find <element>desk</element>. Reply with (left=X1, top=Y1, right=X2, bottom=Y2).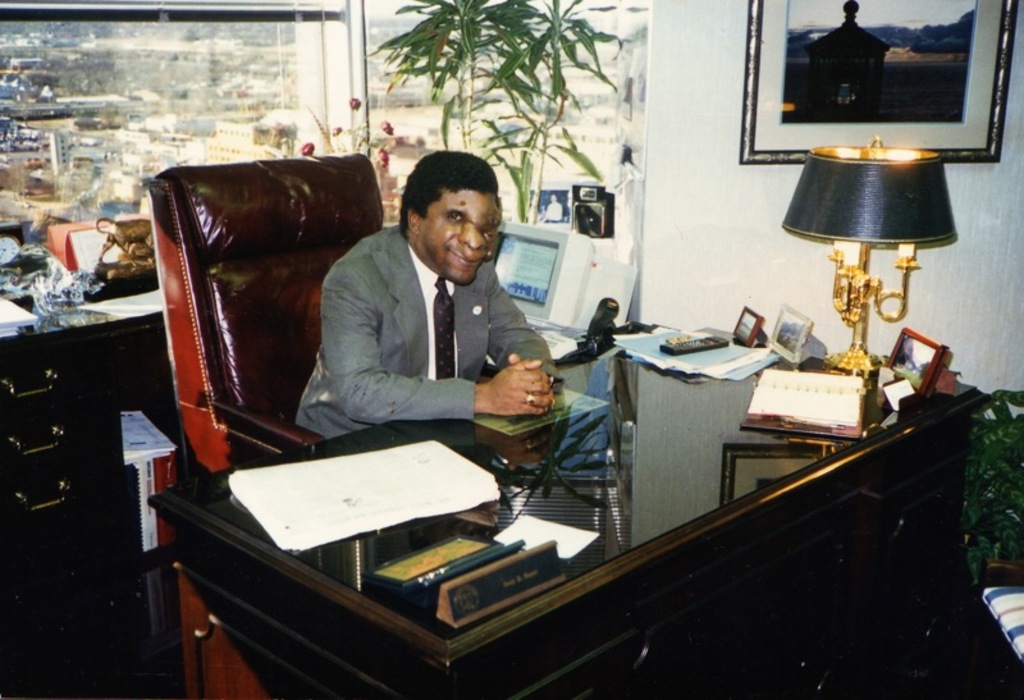
(left=241, top=375, right=1012, bottom=663).
